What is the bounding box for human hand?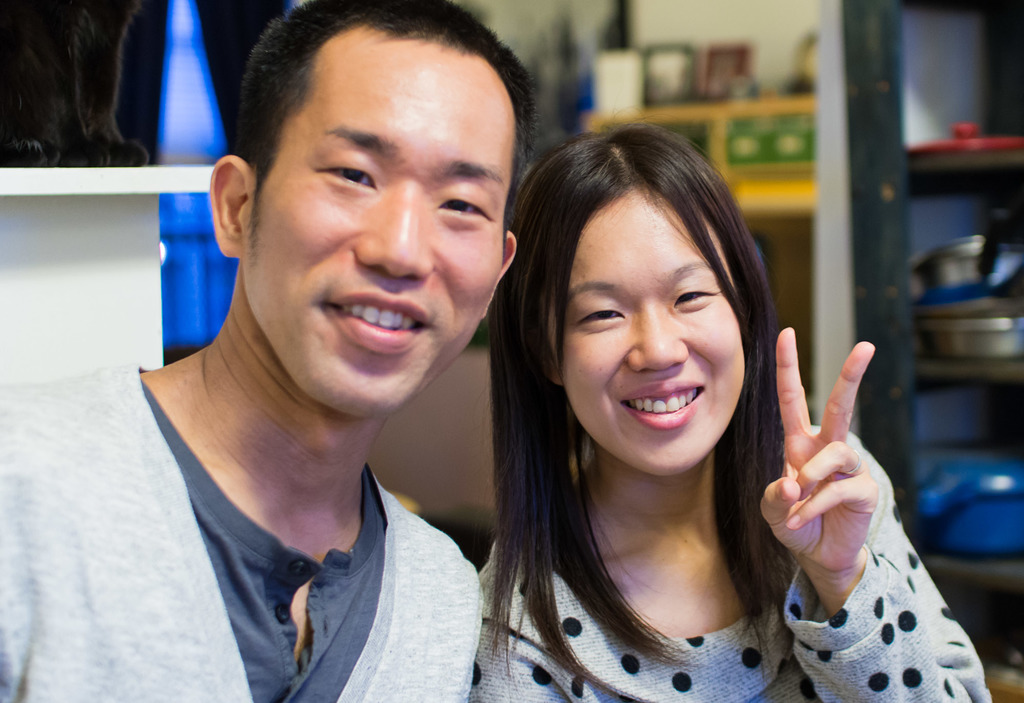
(x1=757, y1=328, x2=879, y2=574).
